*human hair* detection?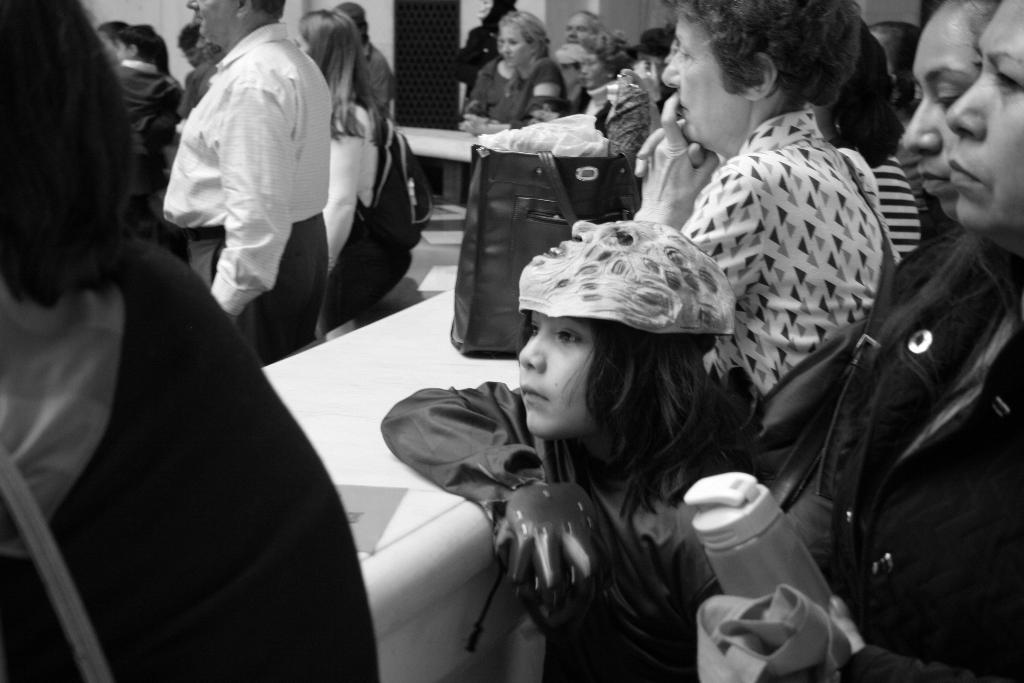
Rect(499, 9, 546, 55)
